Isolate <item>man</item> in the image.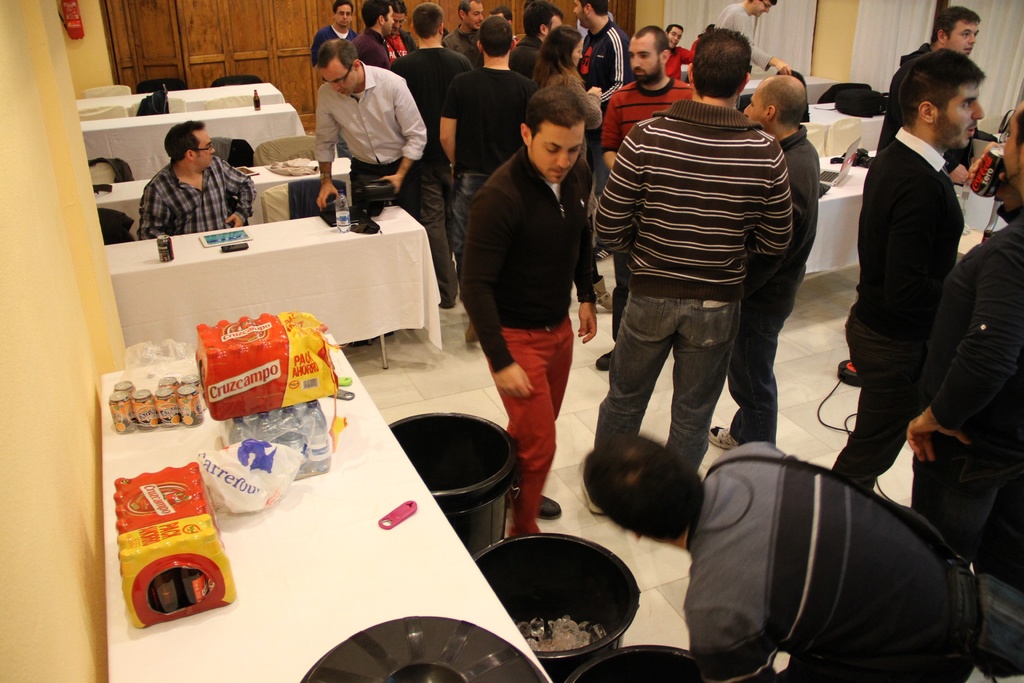
Isolated region: 352 0 394 79.
